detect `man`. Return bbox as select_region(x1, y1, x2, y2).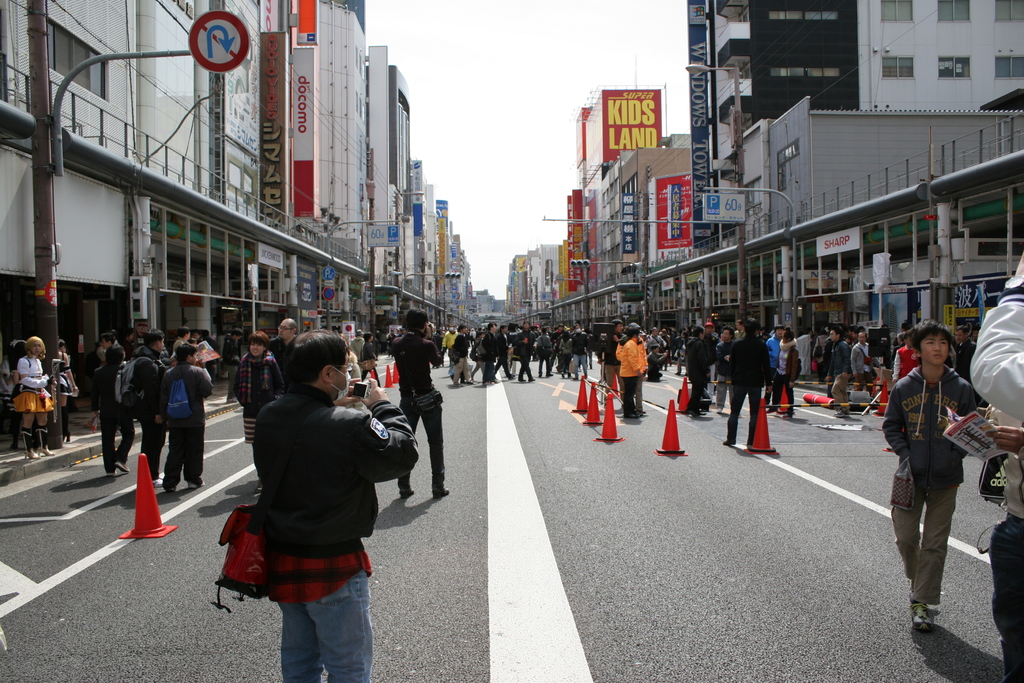
select_region(955, 322, 977, 383).
